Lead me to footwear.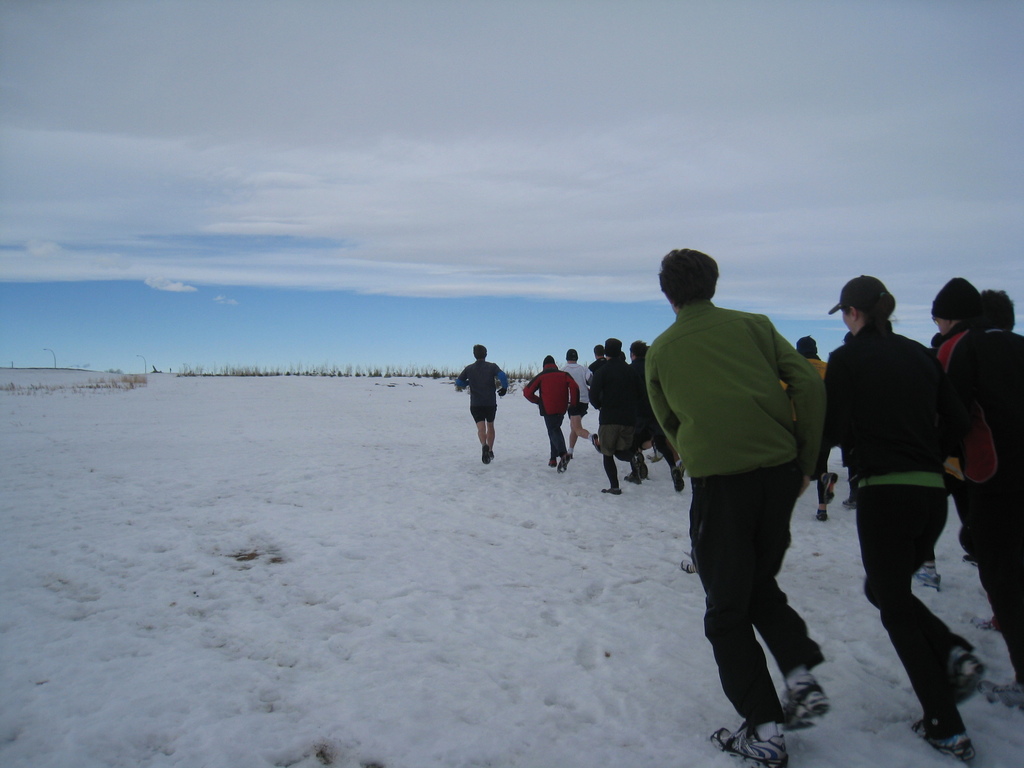
Lead to 642/468/647/483.
